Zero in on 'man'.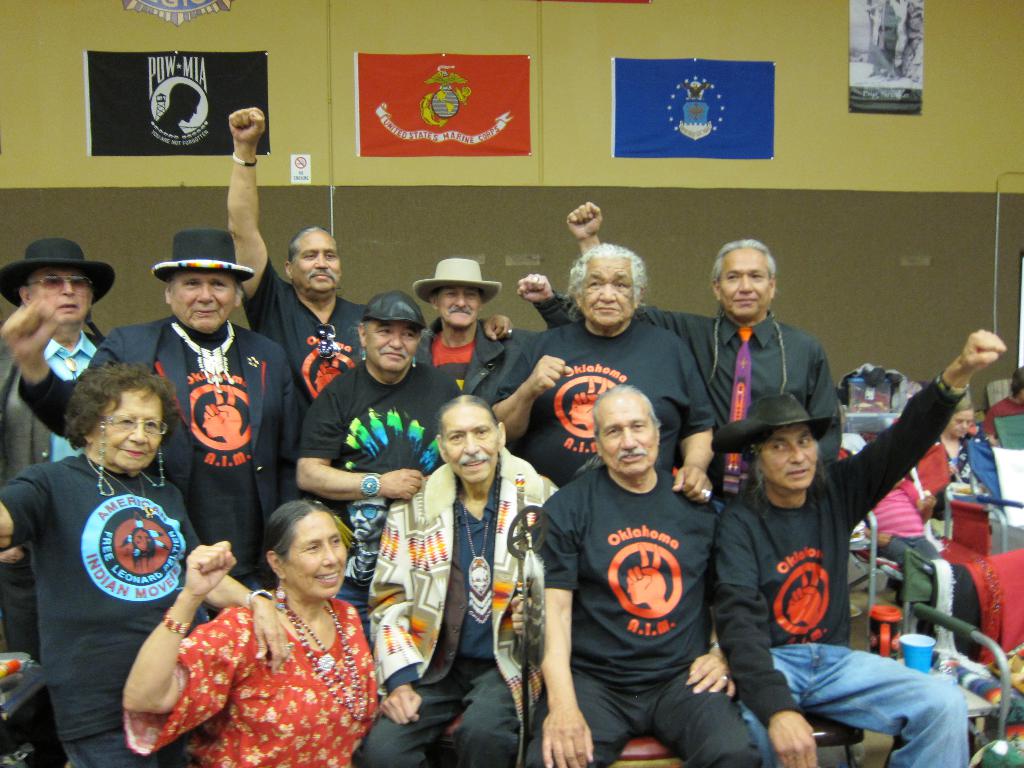
Zeroed in: Rect(0, 238, 116, 660).
